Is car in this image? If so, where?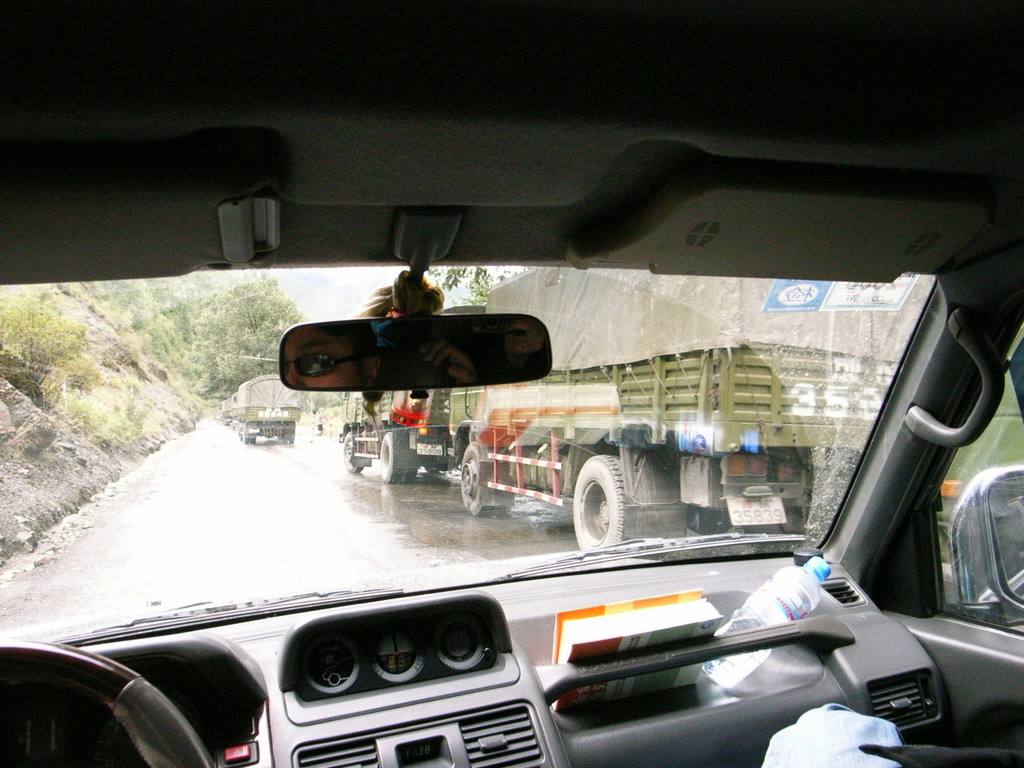
Yes, at <box>62,146,978,767</box>.
